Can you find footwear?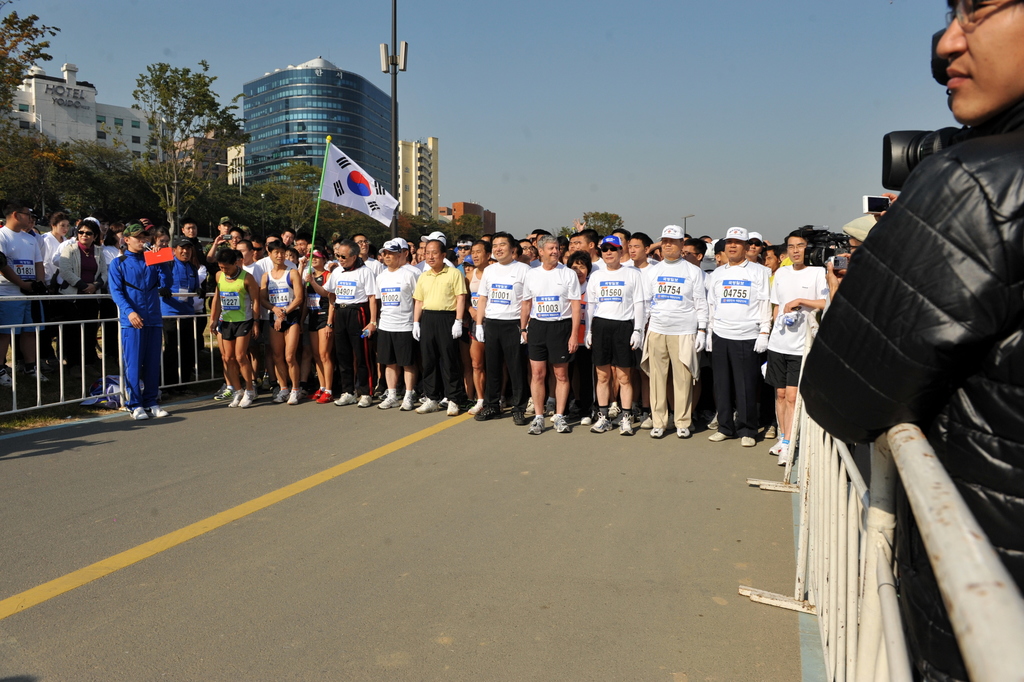
Yes, bounding box: [left=321, top=389, right=330, bottom=406].
